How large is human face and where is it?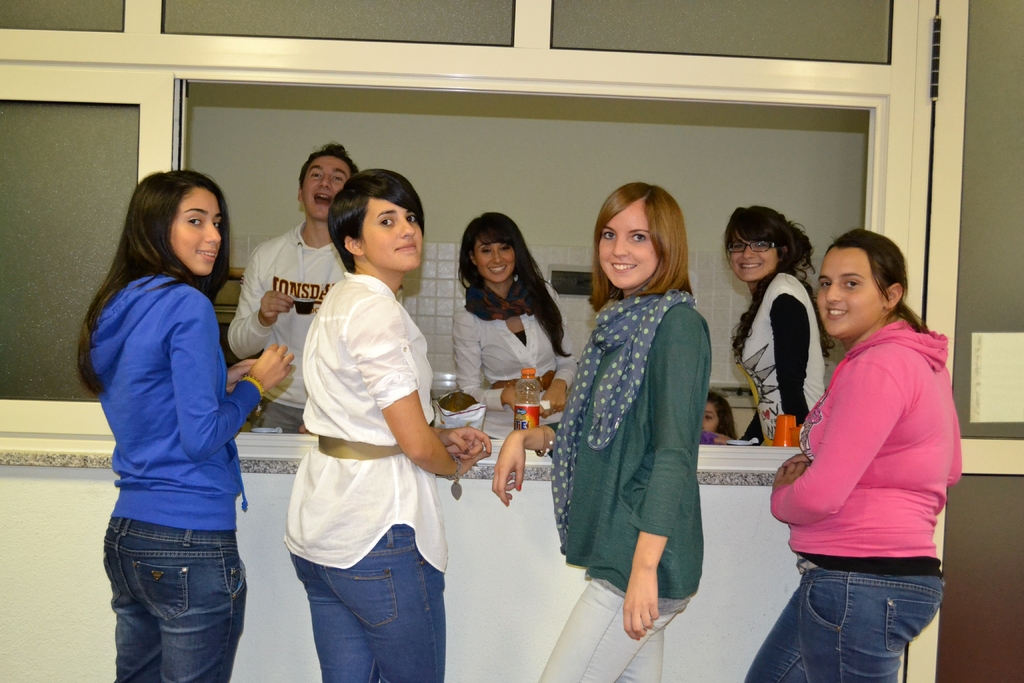
Bounding box: pyautogui.locateOnScreen(599, 200, 661, 288).
